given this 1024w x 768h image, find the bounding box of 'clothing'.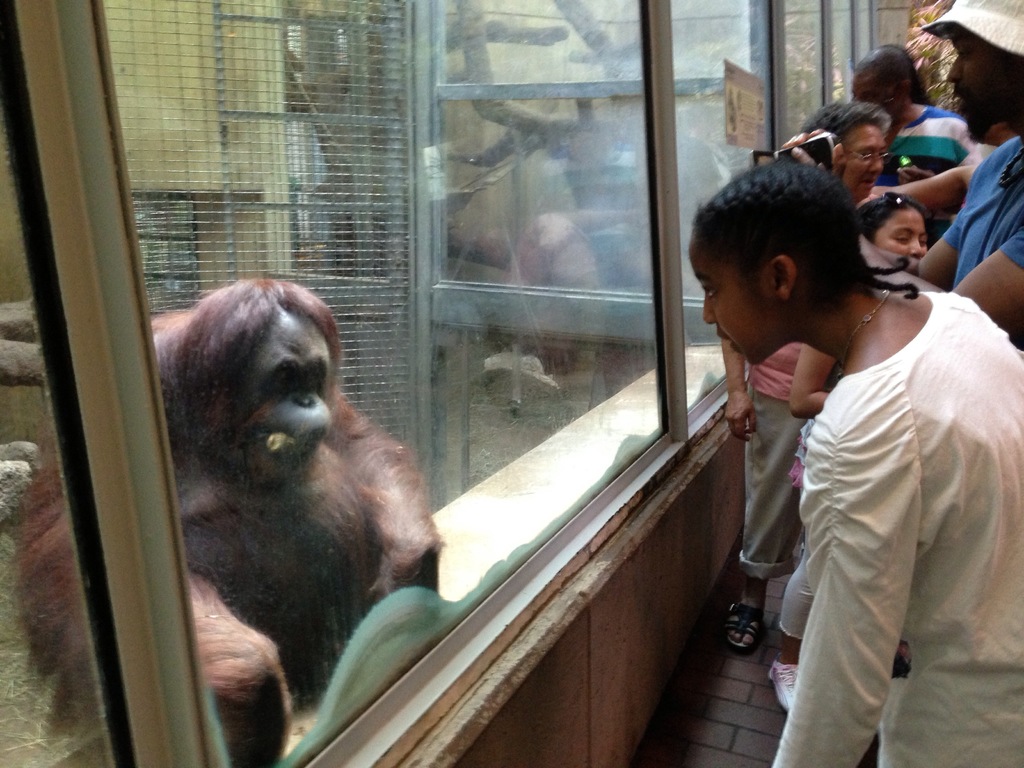
rect(872, 103, 975, 186).
